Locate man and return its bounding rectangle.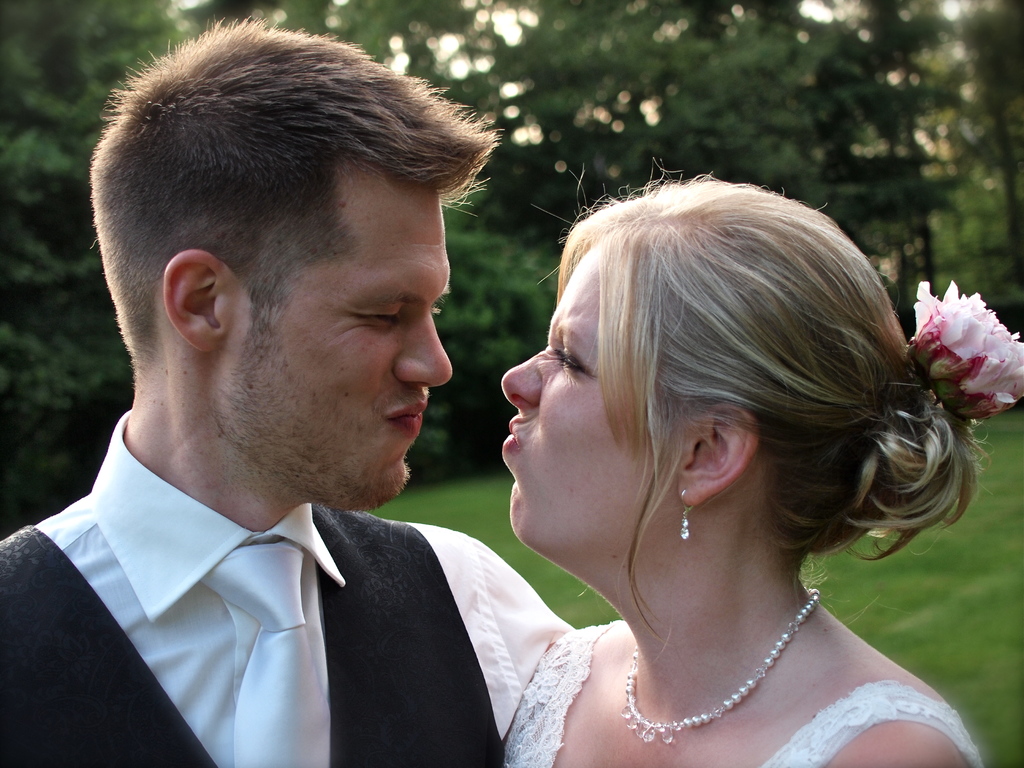
box(0, 21, 579, 767).
